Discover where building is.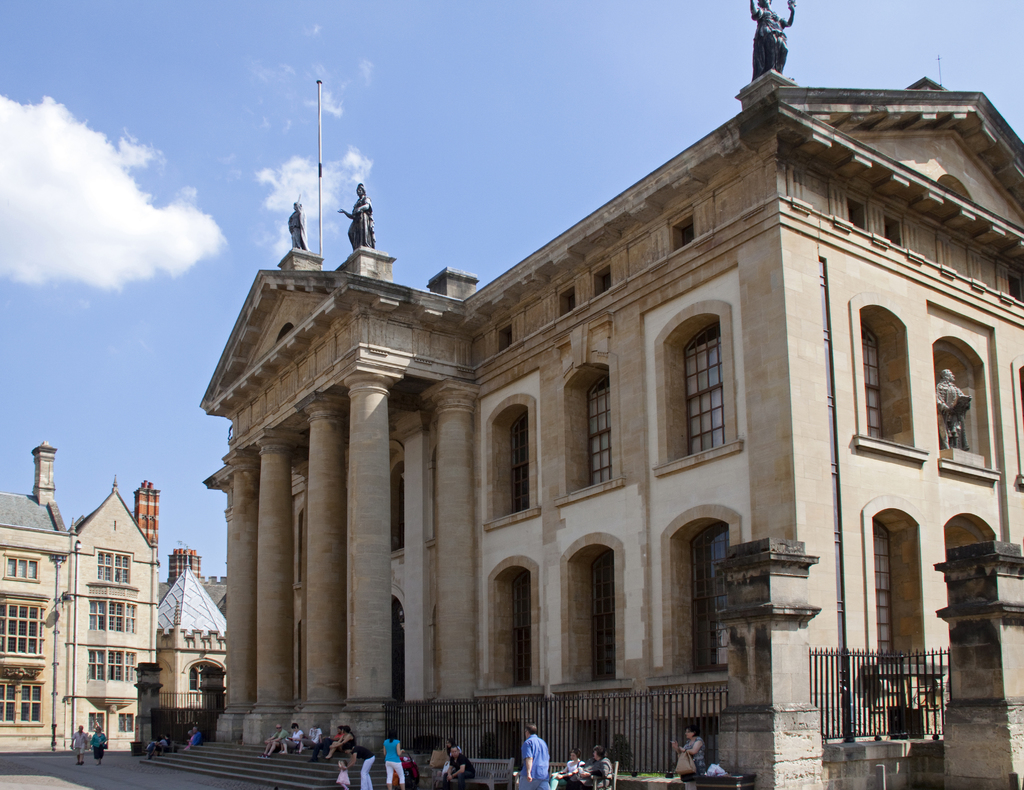
Discovered at bbox=(0, 434, 159, 748).
